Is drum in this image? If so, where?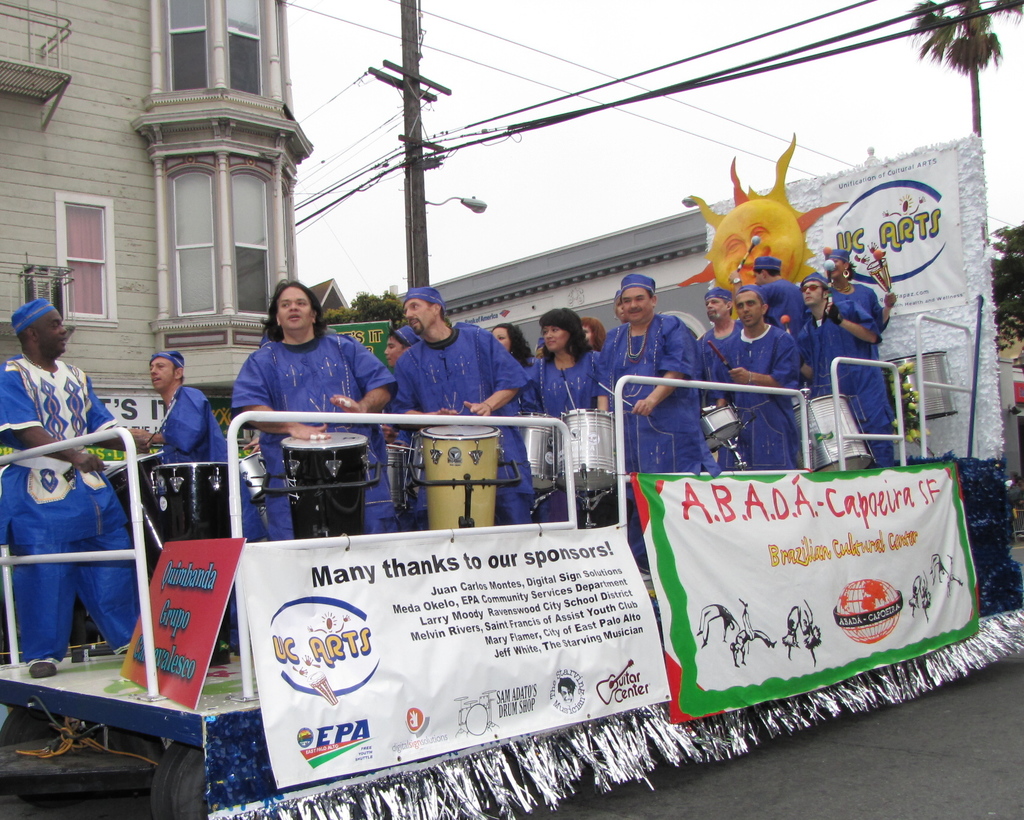
Yes, at <box>152,465,230,670</box>.
